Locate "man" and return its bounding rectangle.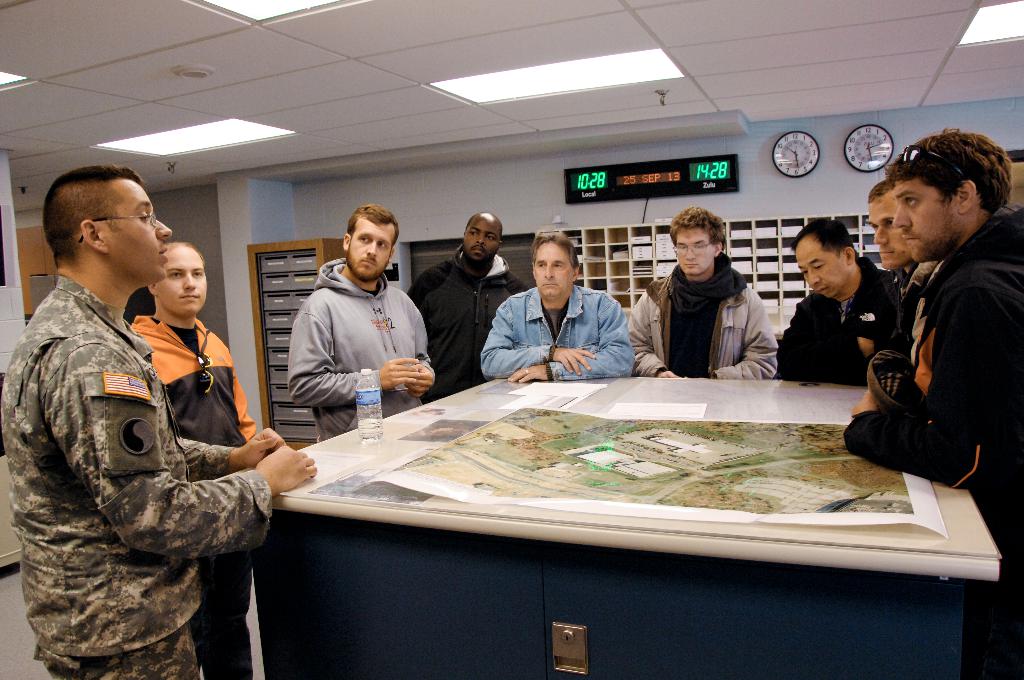
bbox=[0, 159, 321, 679].
